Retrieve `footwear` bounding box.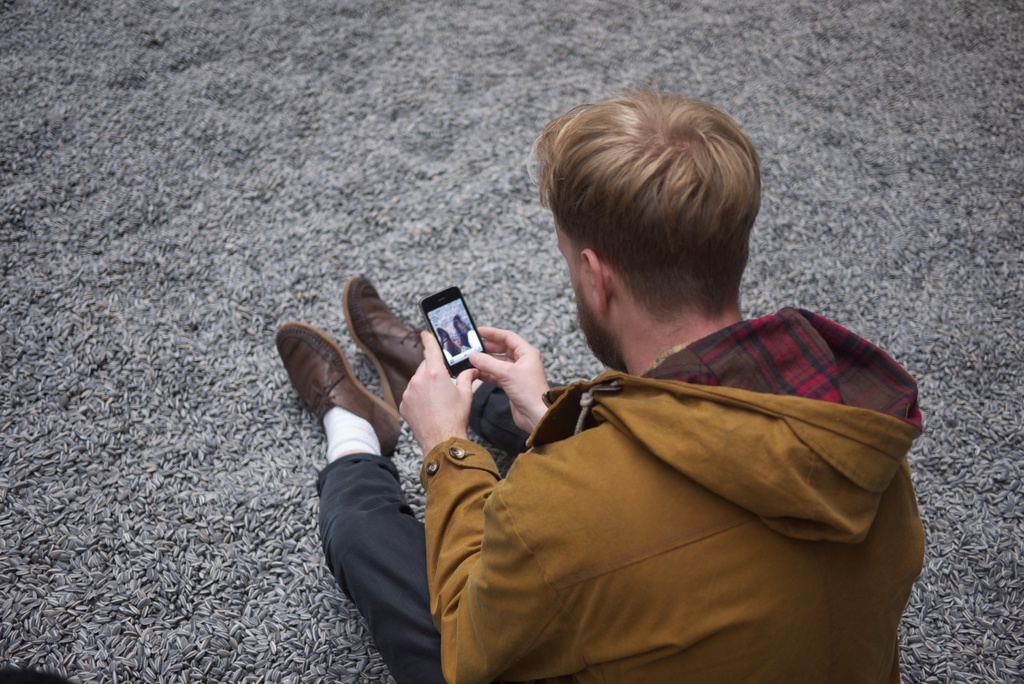
Bounding box: 276 325 399 457.
